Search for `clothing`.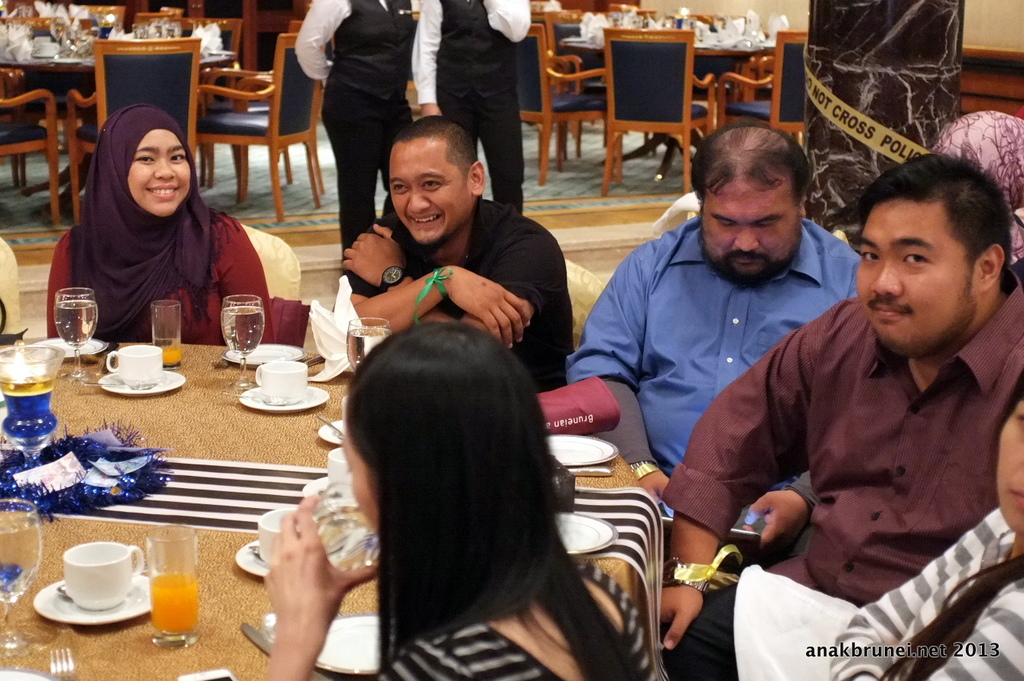
Found at box(569, 219, 861, 486).
